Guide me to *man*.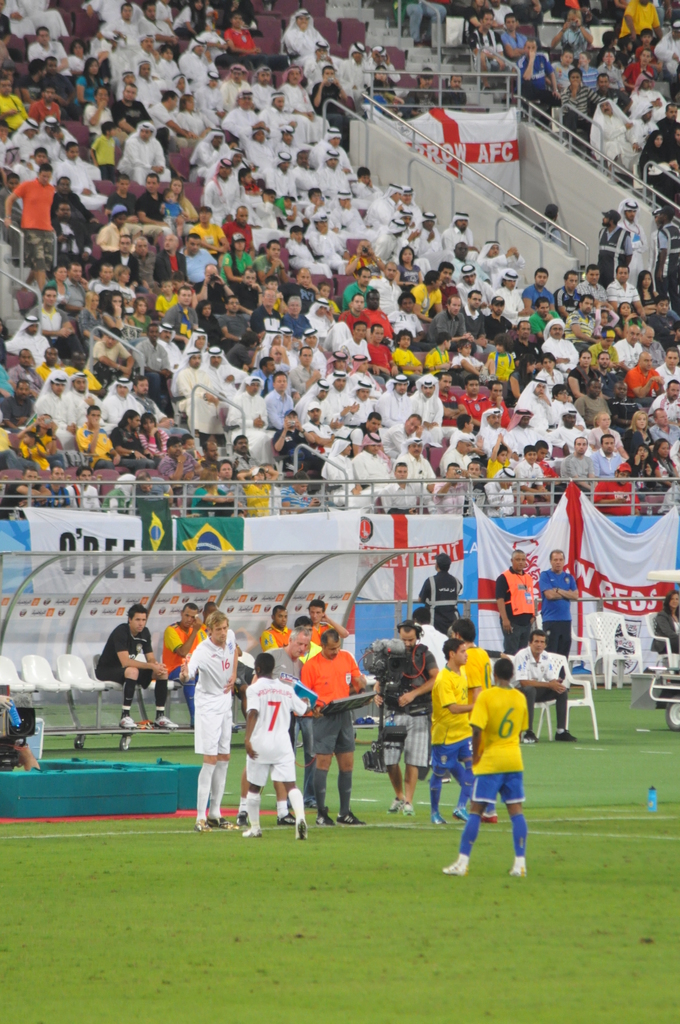
Guidance: <box>440,651,535,886</box>.
